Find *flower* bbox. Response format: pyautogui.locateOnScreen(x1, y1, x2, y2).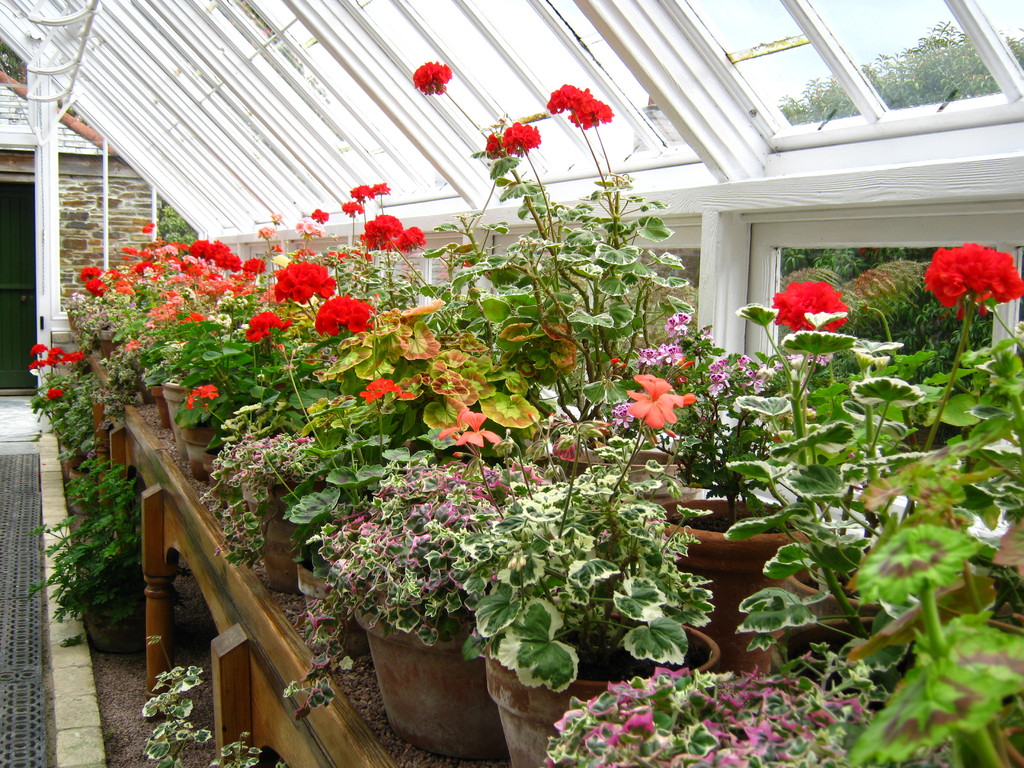
pyautogui.locateOnScreen(247, 255, 263, 280).
